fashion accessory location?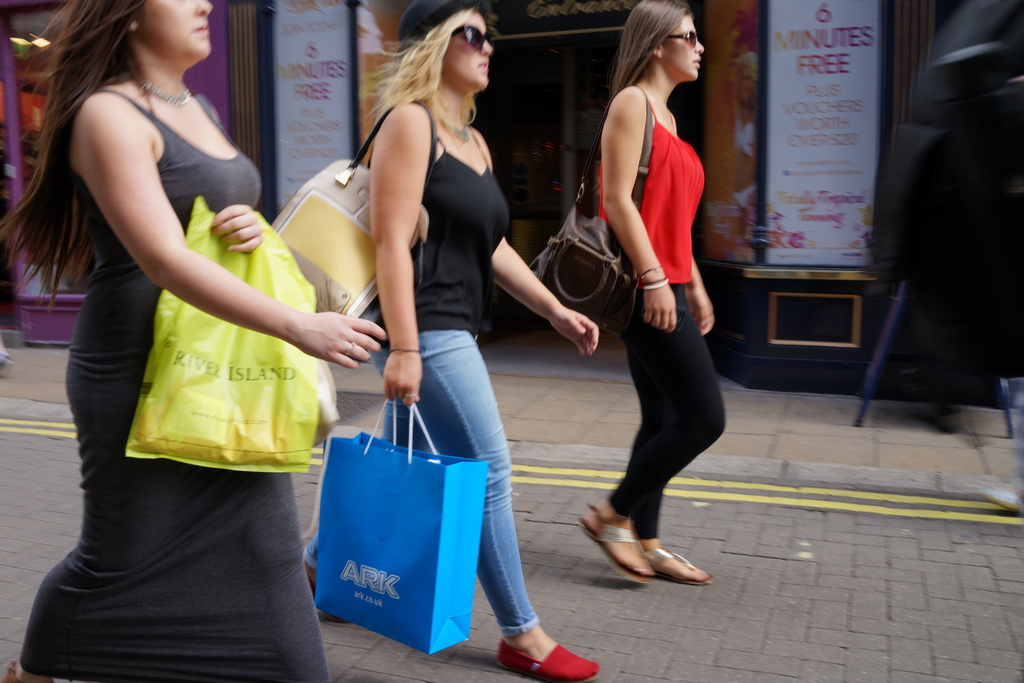
<box>275,94,435,344</box>
